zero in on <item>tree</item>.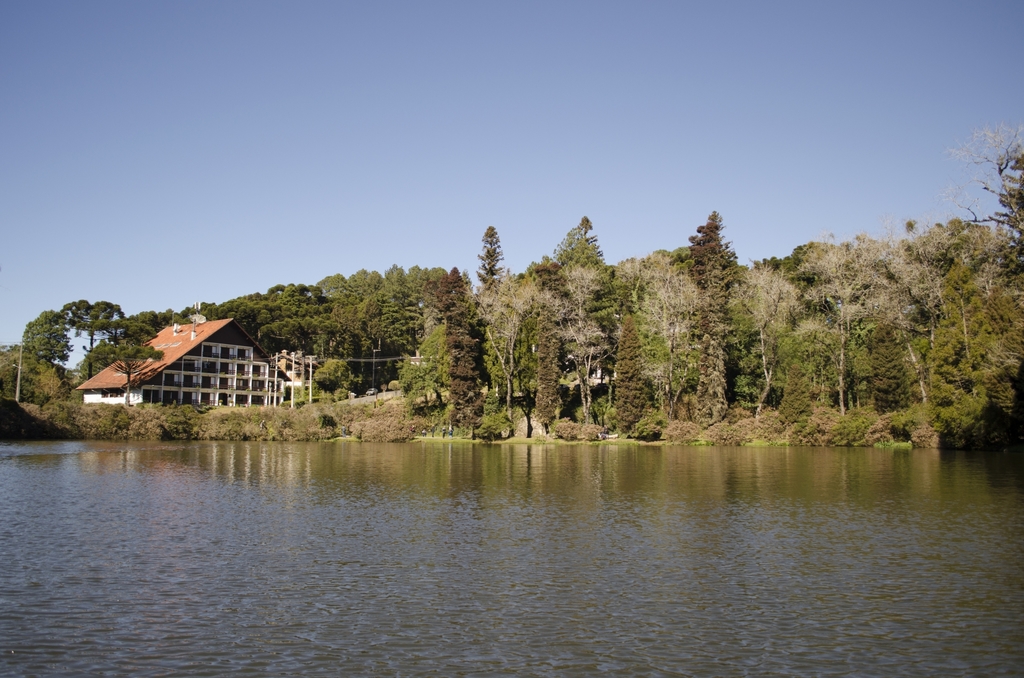
Zeroed in: 472 221 506 297.
